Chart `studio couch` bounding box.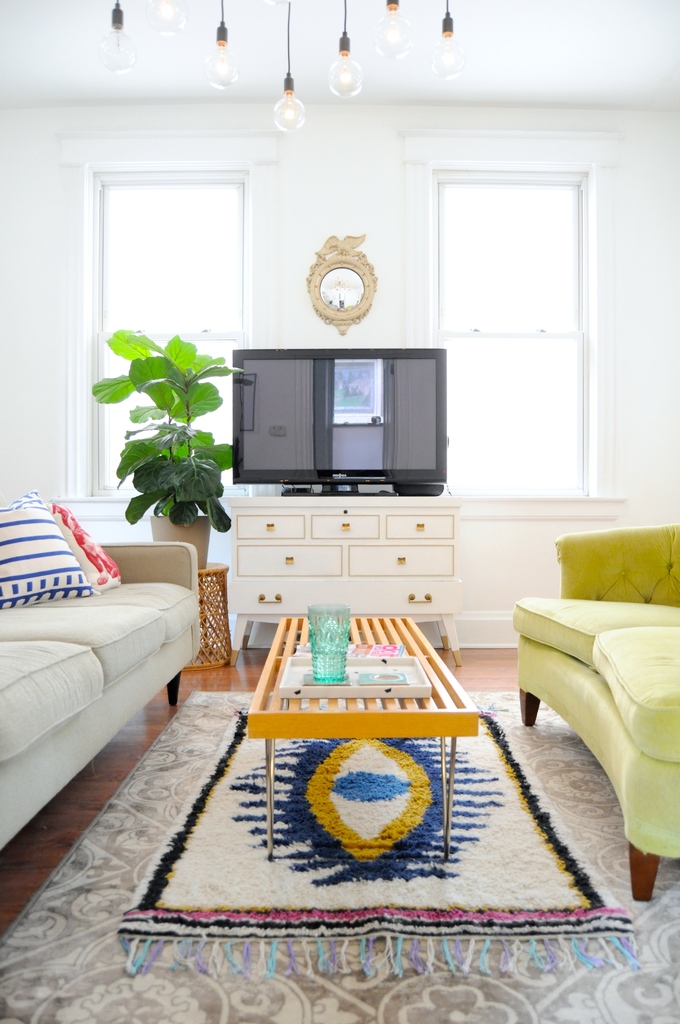
Charted: region(517, 524, 679, 893).
